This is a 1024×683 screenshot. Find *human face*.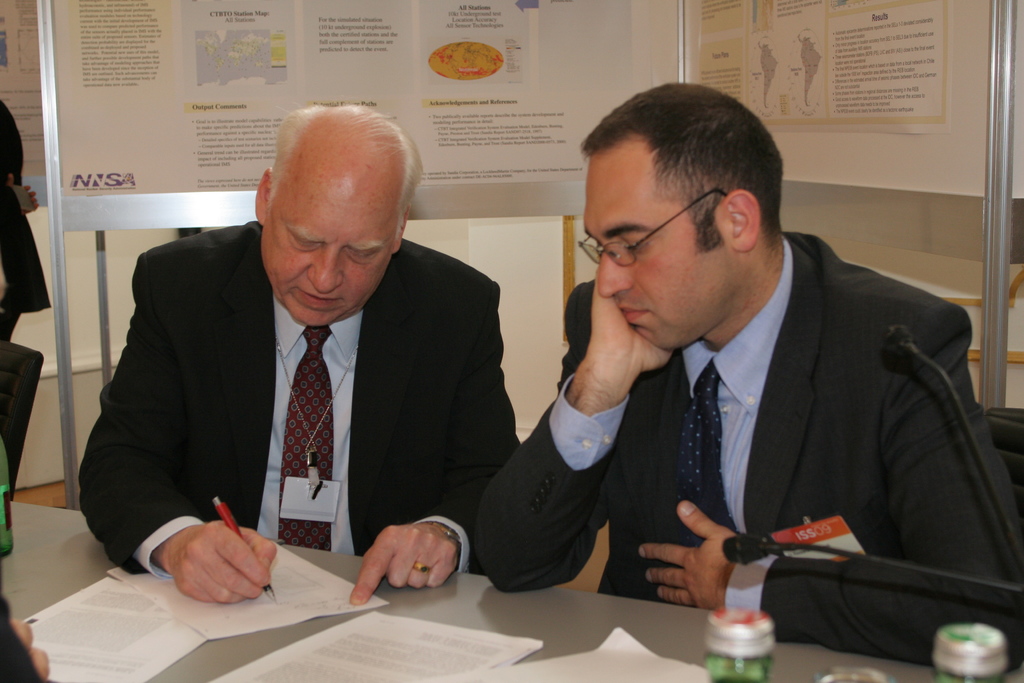
Bounding box: rect(260, 167, 396, 331).
